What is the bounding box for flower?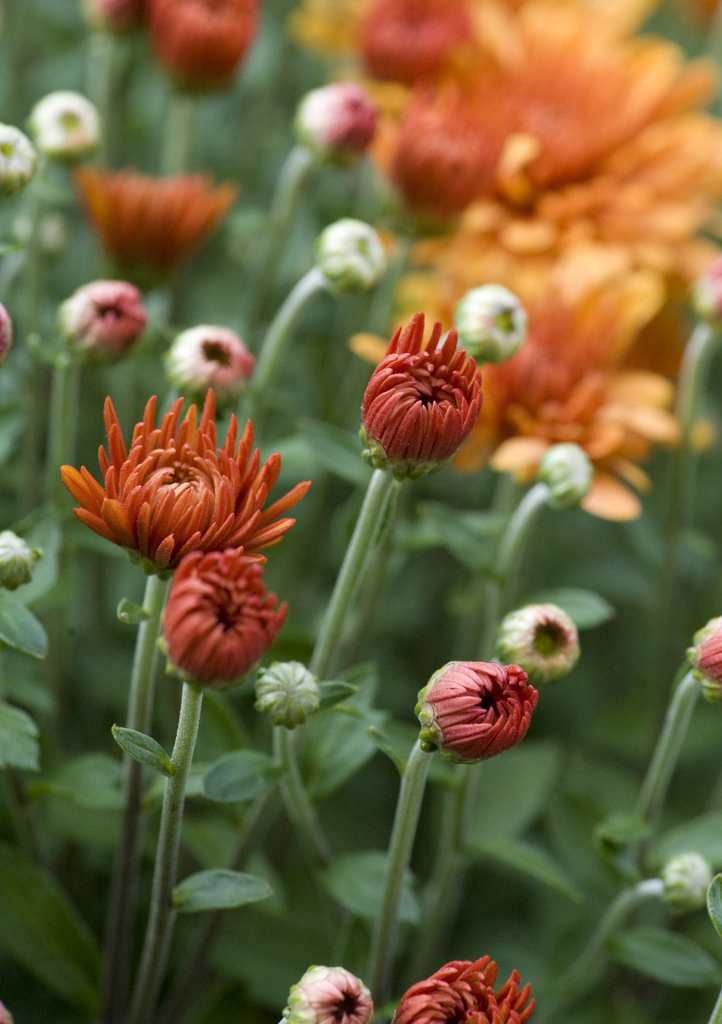
left=161, top=326, right=264, bottom=412.
